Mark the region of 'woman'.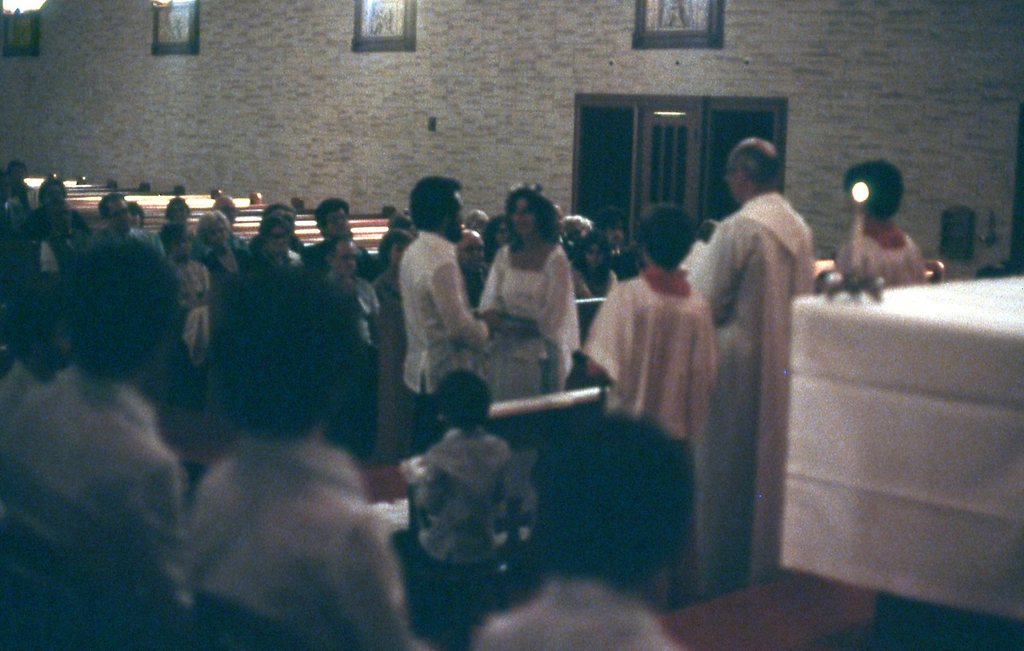
Region: (199, 193, 259, 309).
